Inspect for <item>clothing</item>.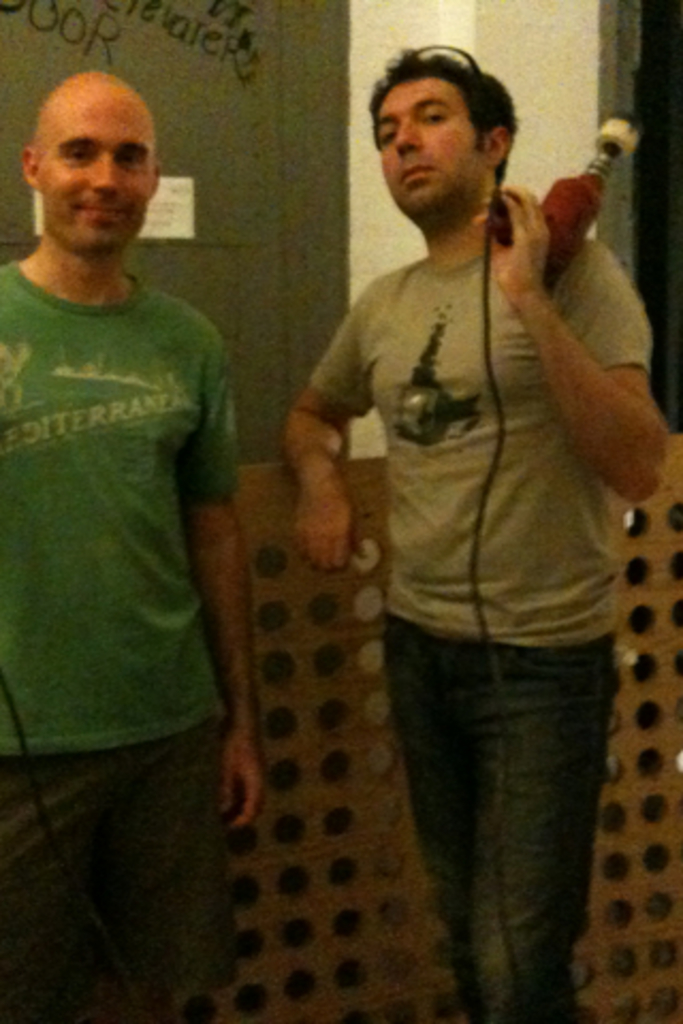
Inspection: left=303, top=228, right=655, bottom=1022.
